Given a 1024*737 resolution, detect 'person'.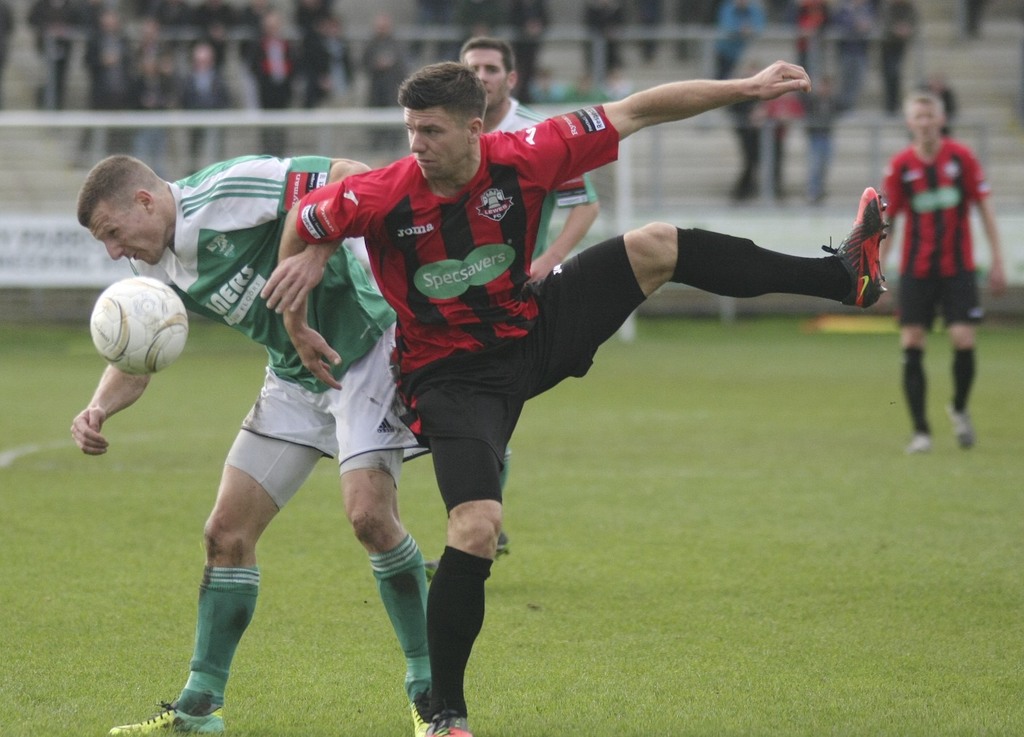
select_region(78, 150, 428, 736).
